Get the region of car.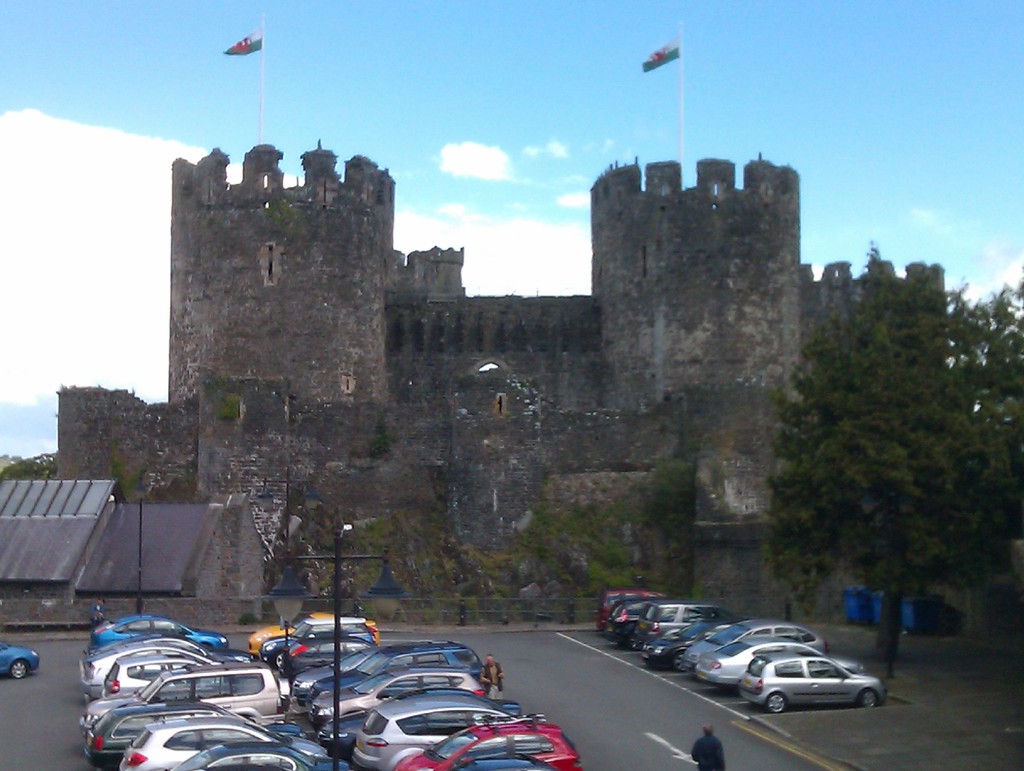
(684,619,826,675).
